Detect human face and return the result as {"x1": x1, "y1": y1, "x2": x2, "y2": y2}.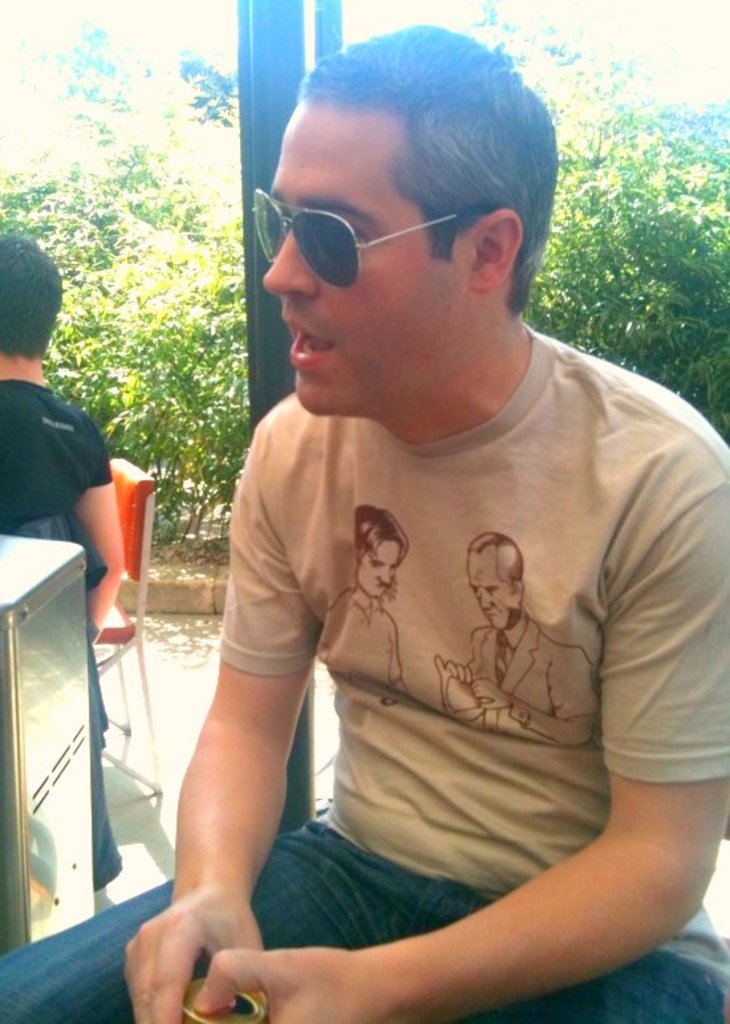
{"x1": 265, "y1": 101, "x2": 457, "y2": 424}.
